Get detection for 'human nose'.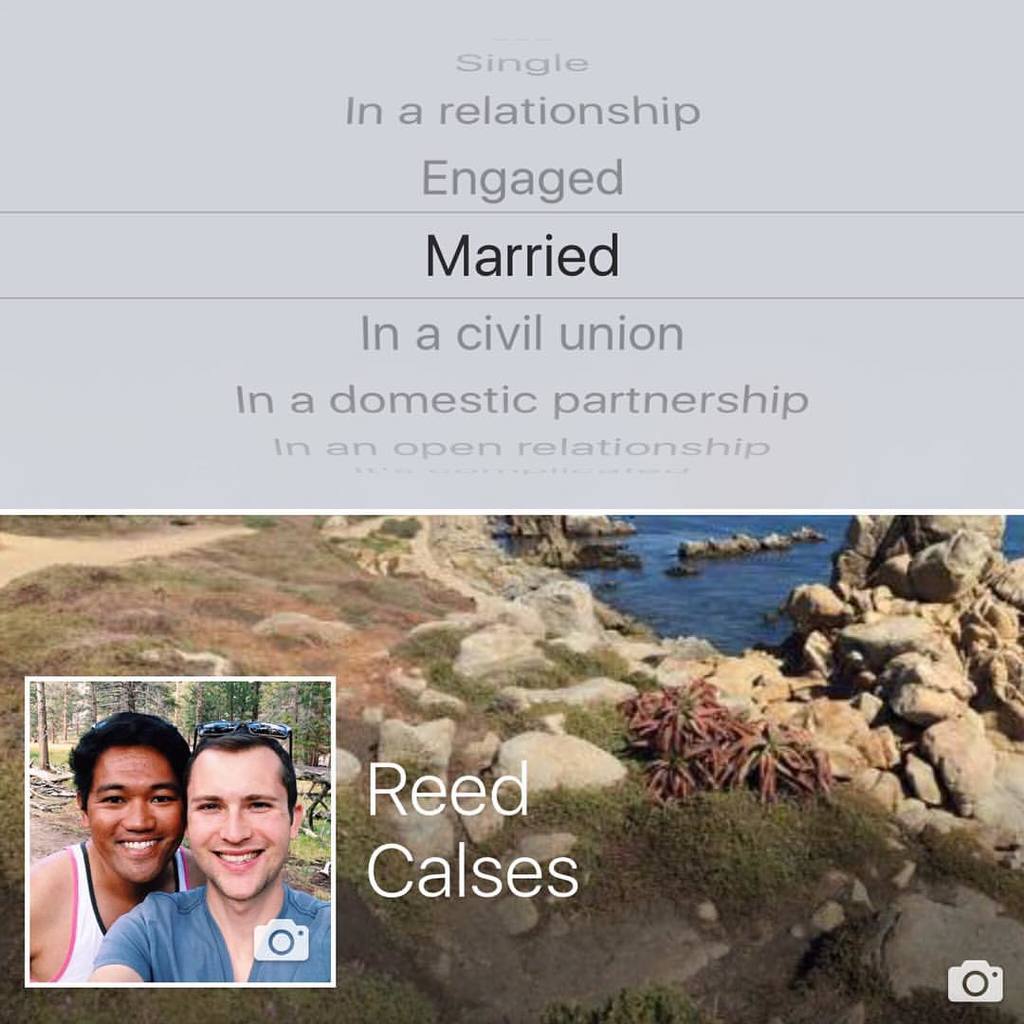
Detection: pyautogui.locateOnScreen(218, 811, 250, 847).
